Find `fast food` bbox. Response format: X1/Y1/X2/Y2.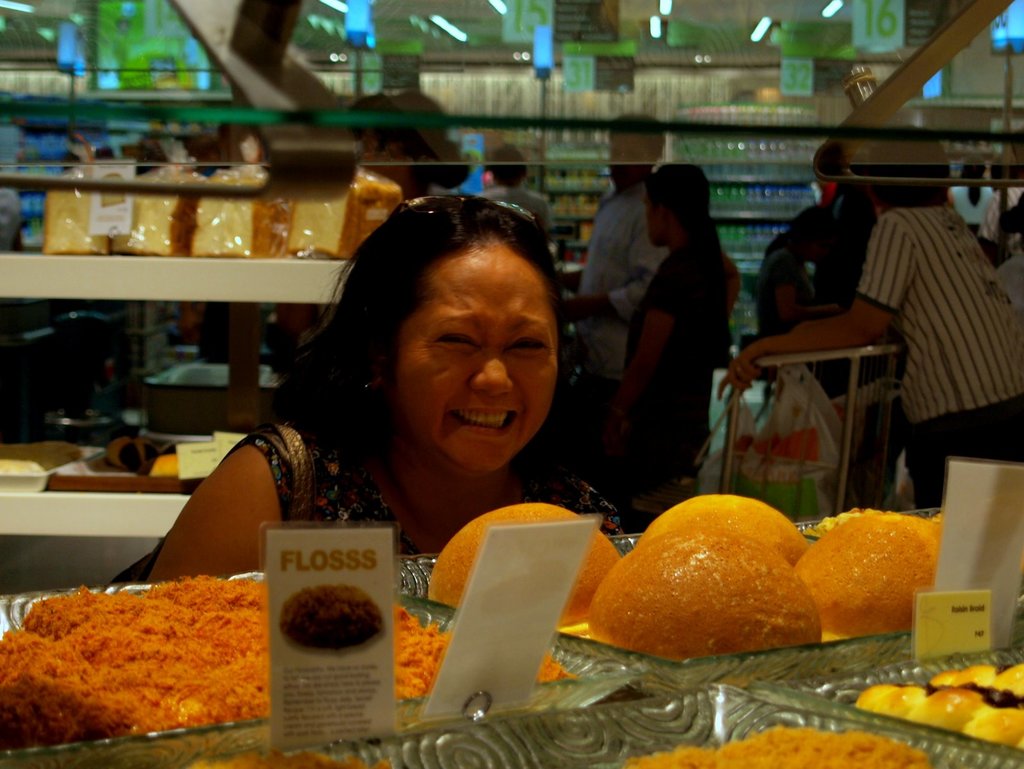
925/667/1000/684.
